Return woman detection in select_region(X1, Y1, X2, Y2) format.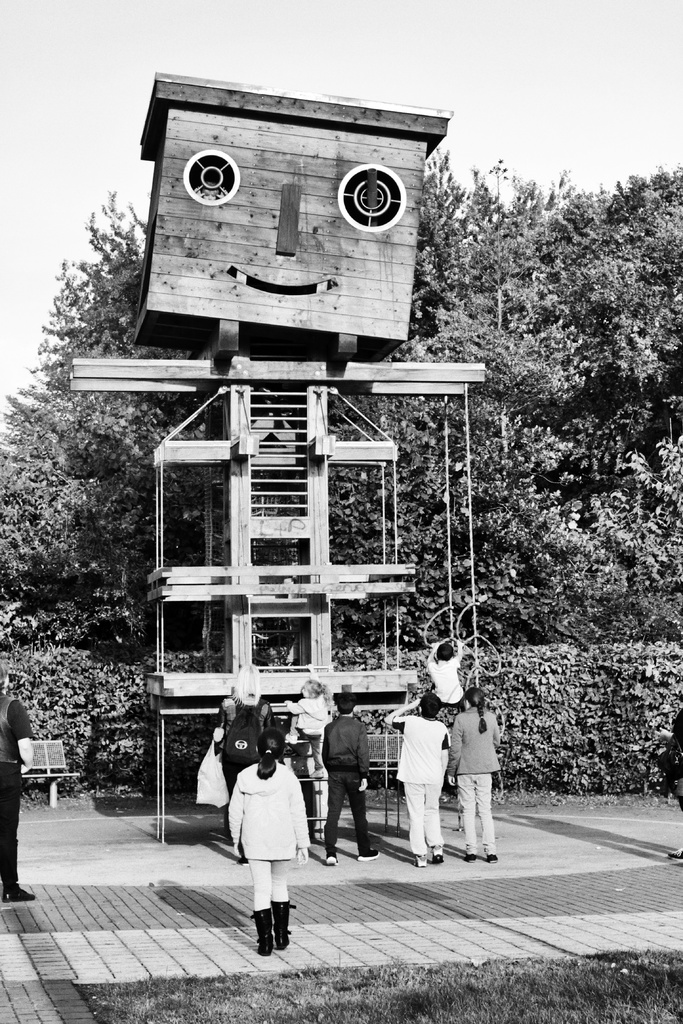
select_region(443, 684, 500, 863).
